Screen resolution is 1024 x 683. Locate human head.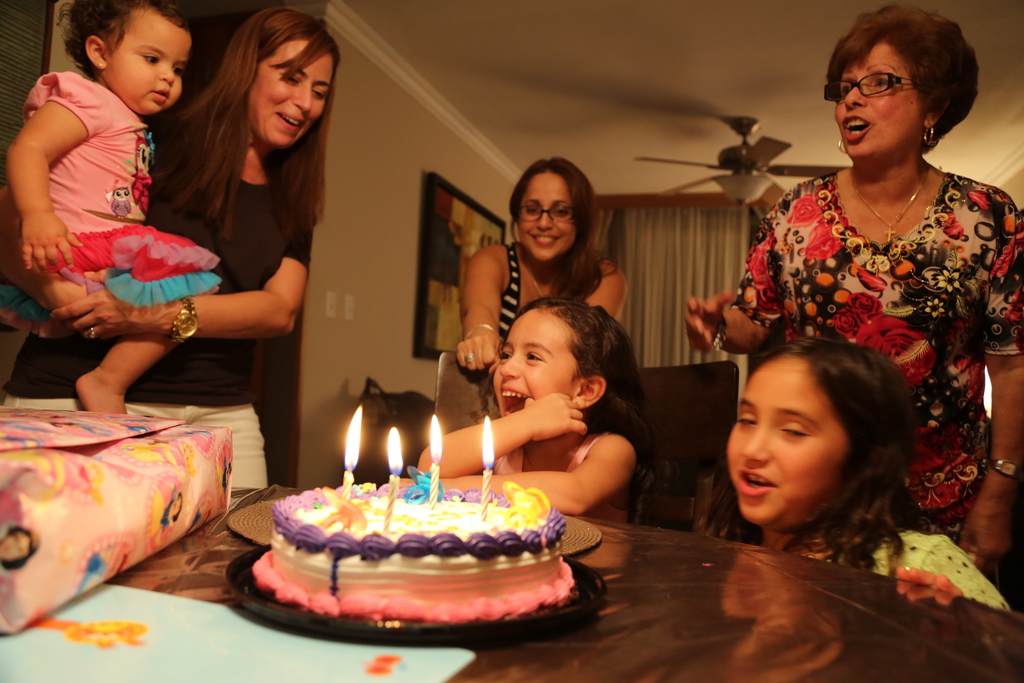
825:4:963:165.
